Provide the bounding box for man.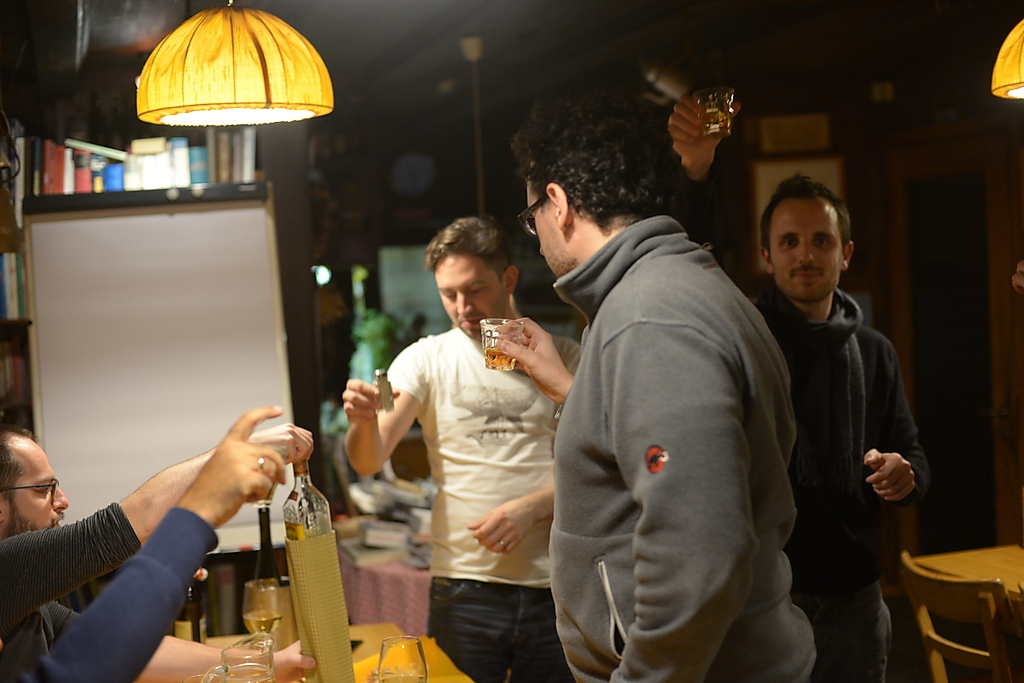
0,428,310,682.
